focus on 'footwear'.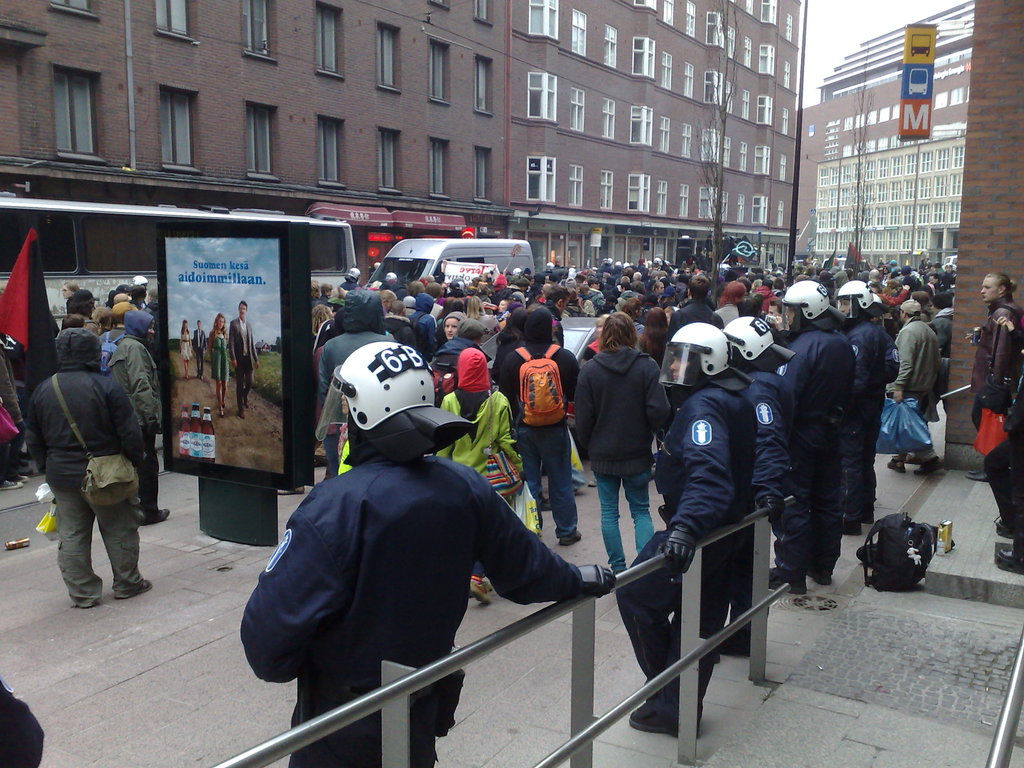
Focused at region(718, 631, 753, 659).
